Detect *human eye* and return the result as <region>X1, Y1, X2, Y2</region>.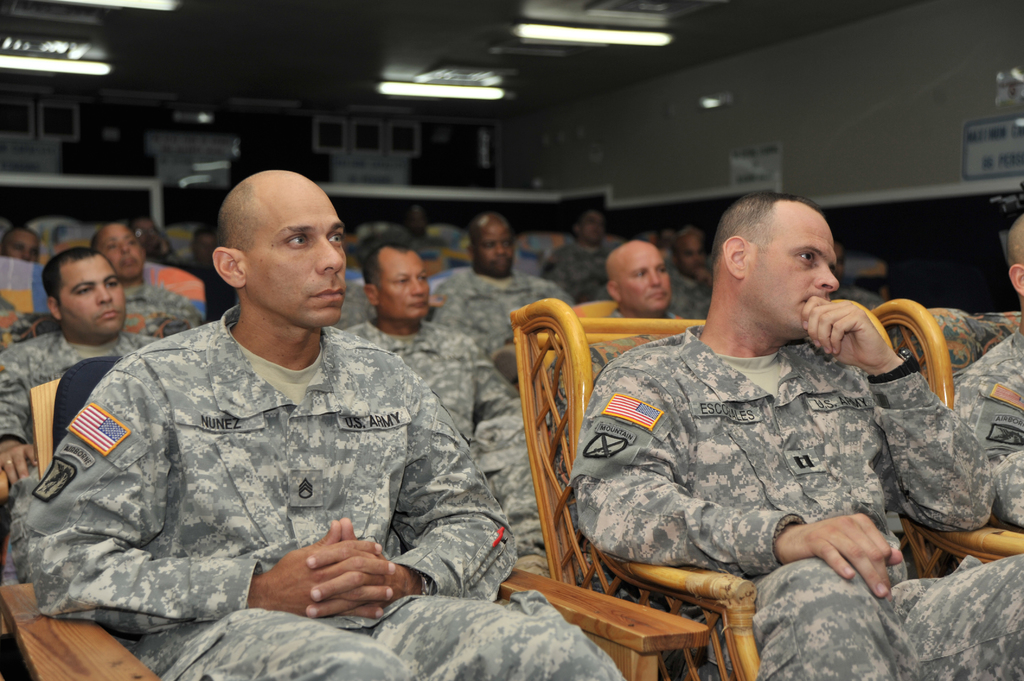
<region>283, 231, 311, 255</region>.
